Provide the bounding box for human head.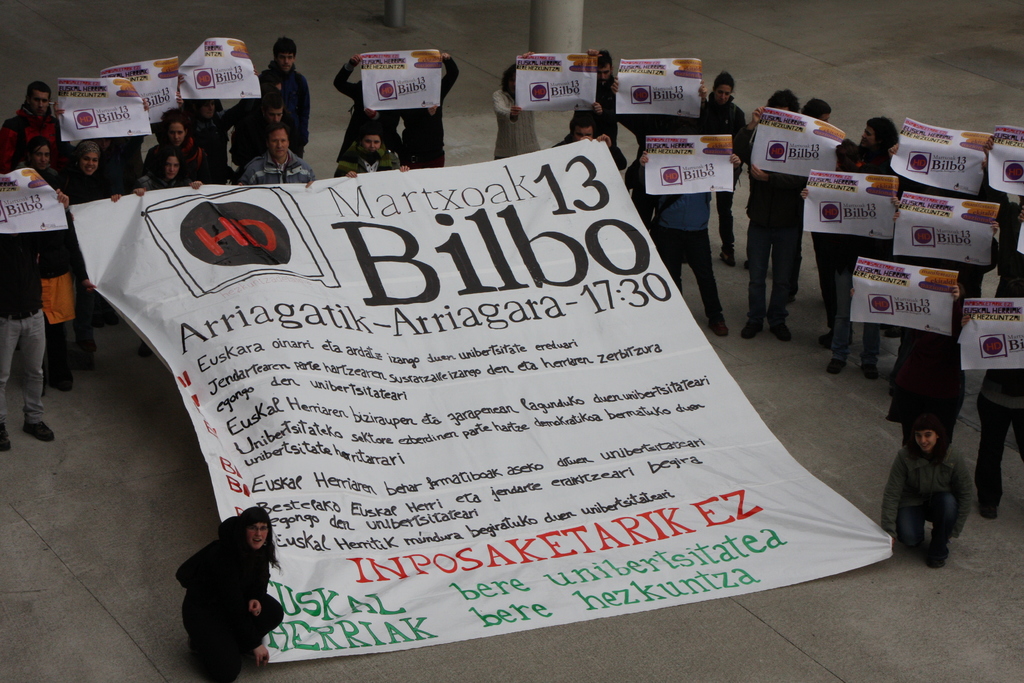
77/140/100/174.
